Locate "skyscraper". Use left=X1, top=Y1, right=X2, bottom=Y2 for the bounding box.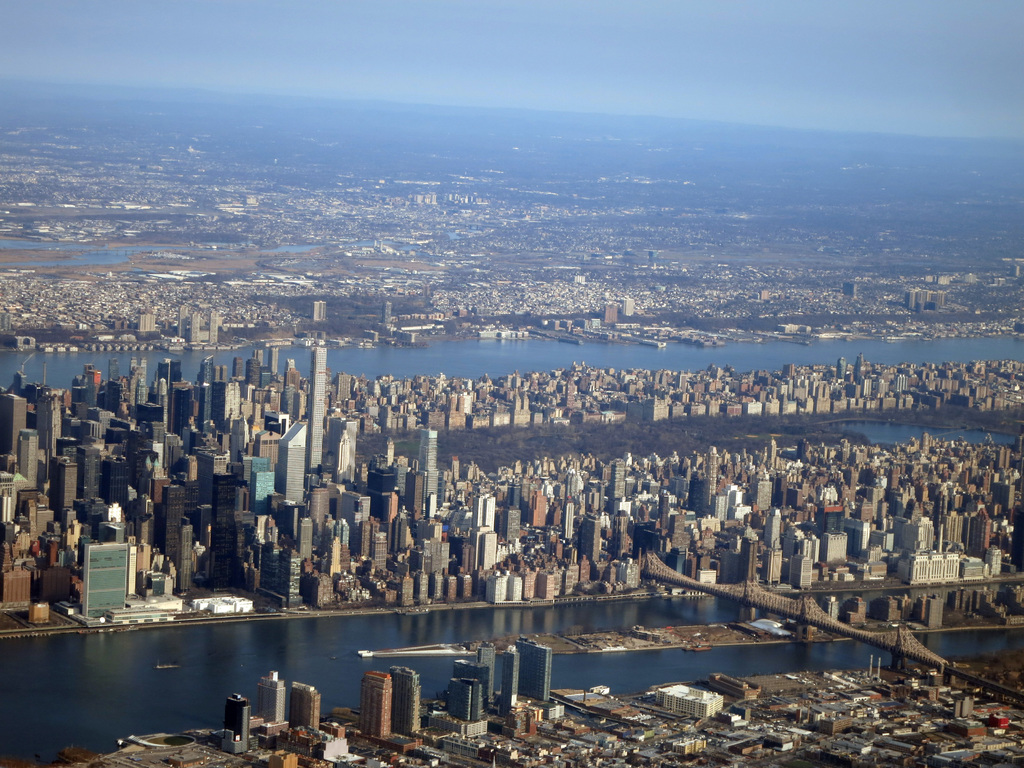
left=516, top=639, right=551, bottom=696.
